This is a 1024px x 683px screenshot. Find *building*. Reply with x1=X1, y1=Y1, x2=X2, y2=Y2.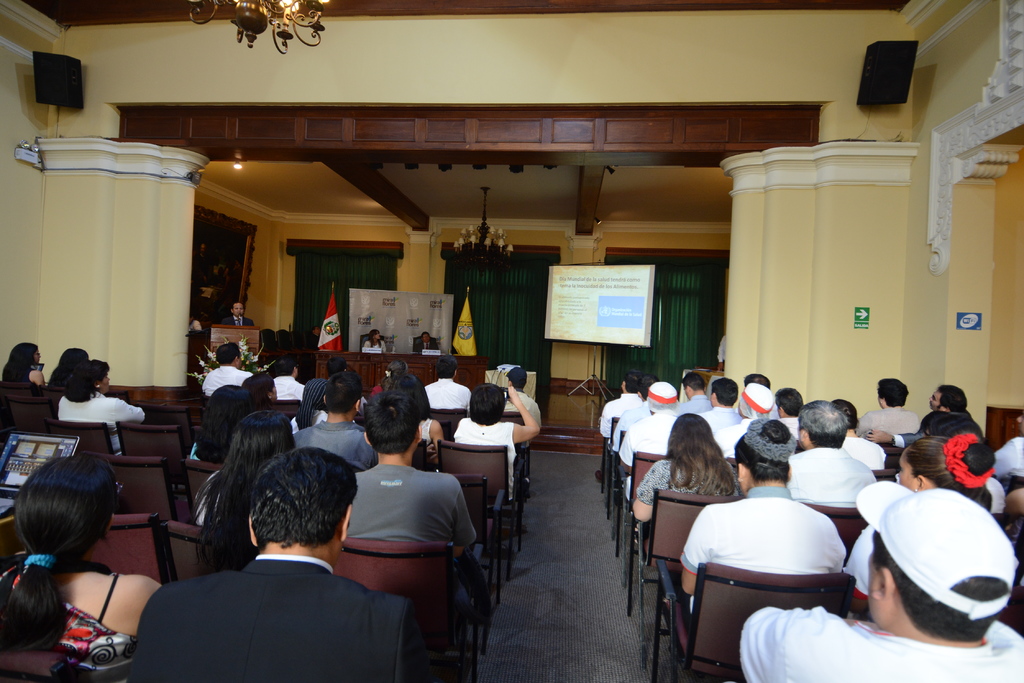
x1=0, y1=0, x2=1023, y2=682.
